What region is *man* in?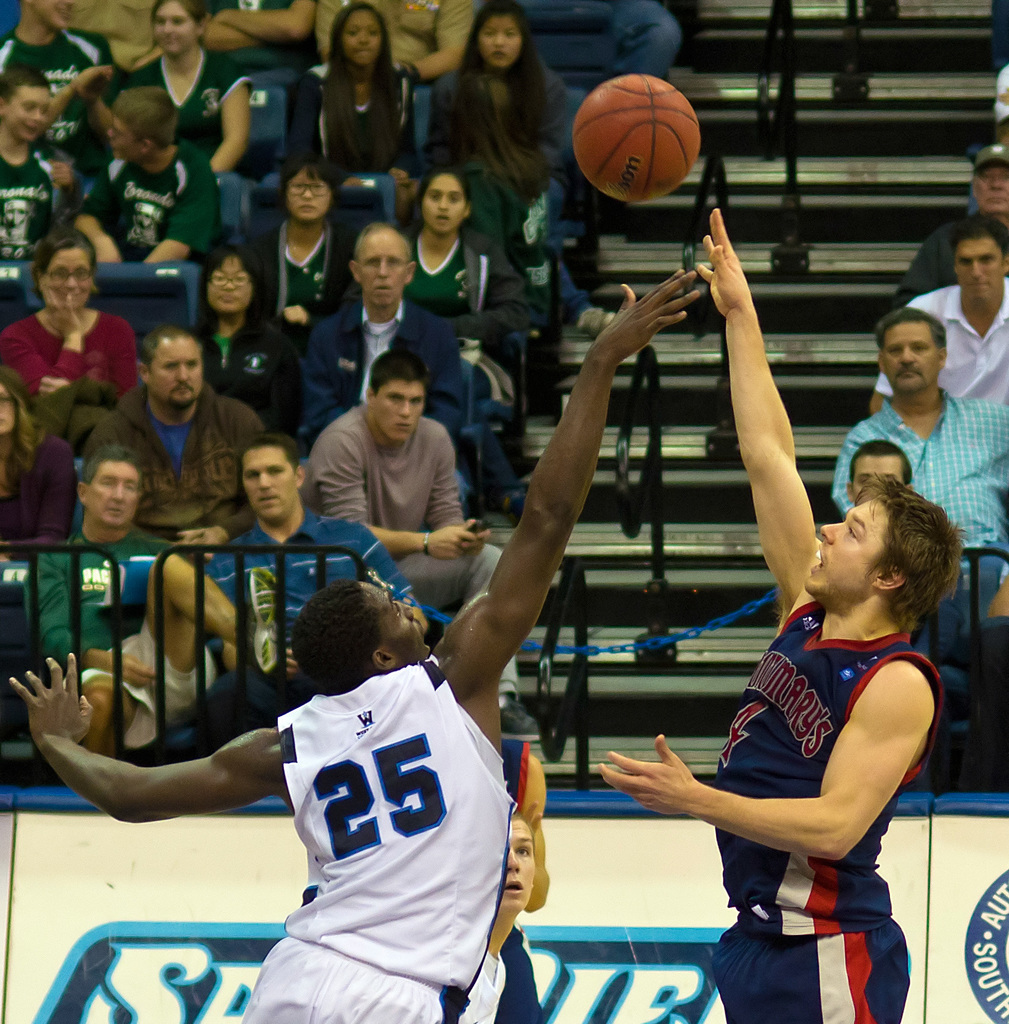
{"x1": 827, "y1": 305, "x2": 1008, "y2": 669}.
